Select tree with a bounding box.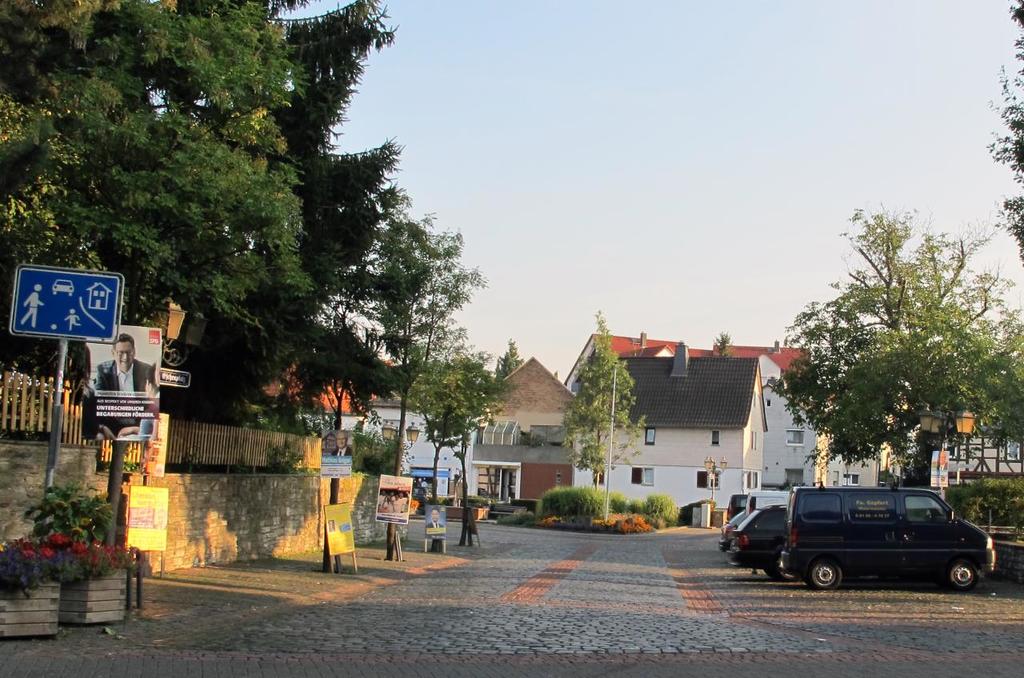
left=495, top=335, right=528, bottom=376.
